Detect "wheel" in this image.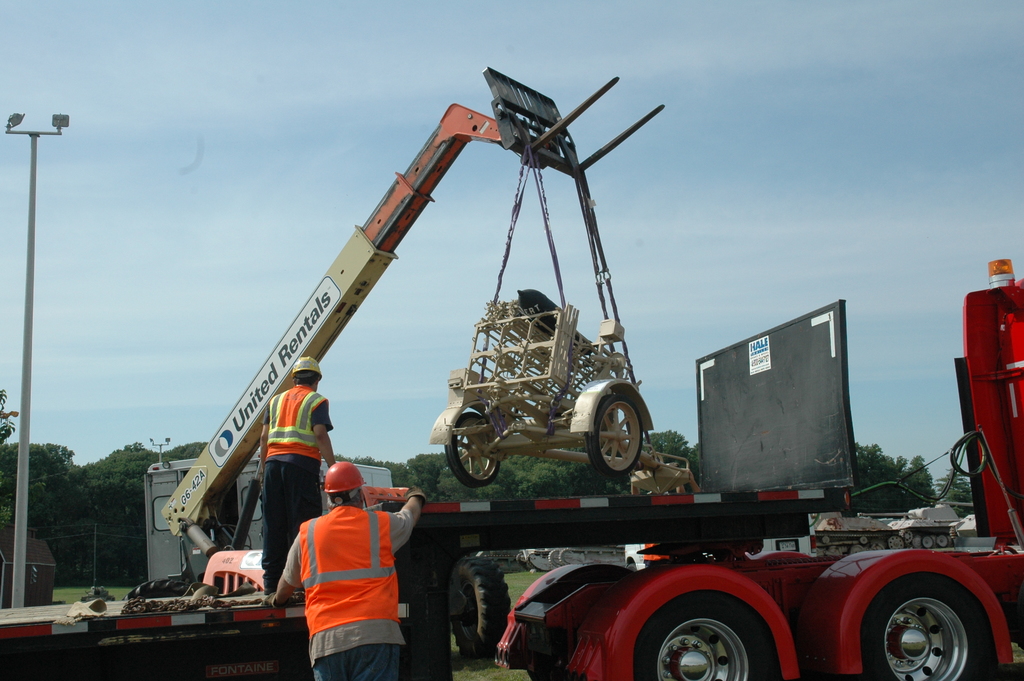
Detection: crop(851, 573, 1000, 680).
